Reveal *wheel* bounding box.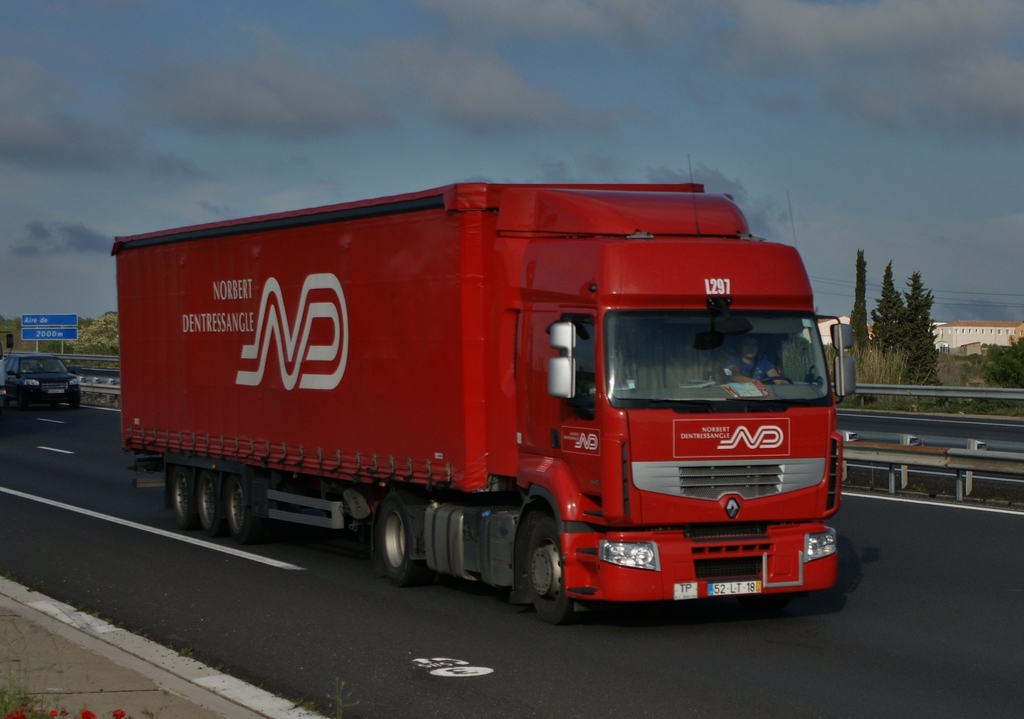
Revealed: bbox=(515, 522, 583, 622).
